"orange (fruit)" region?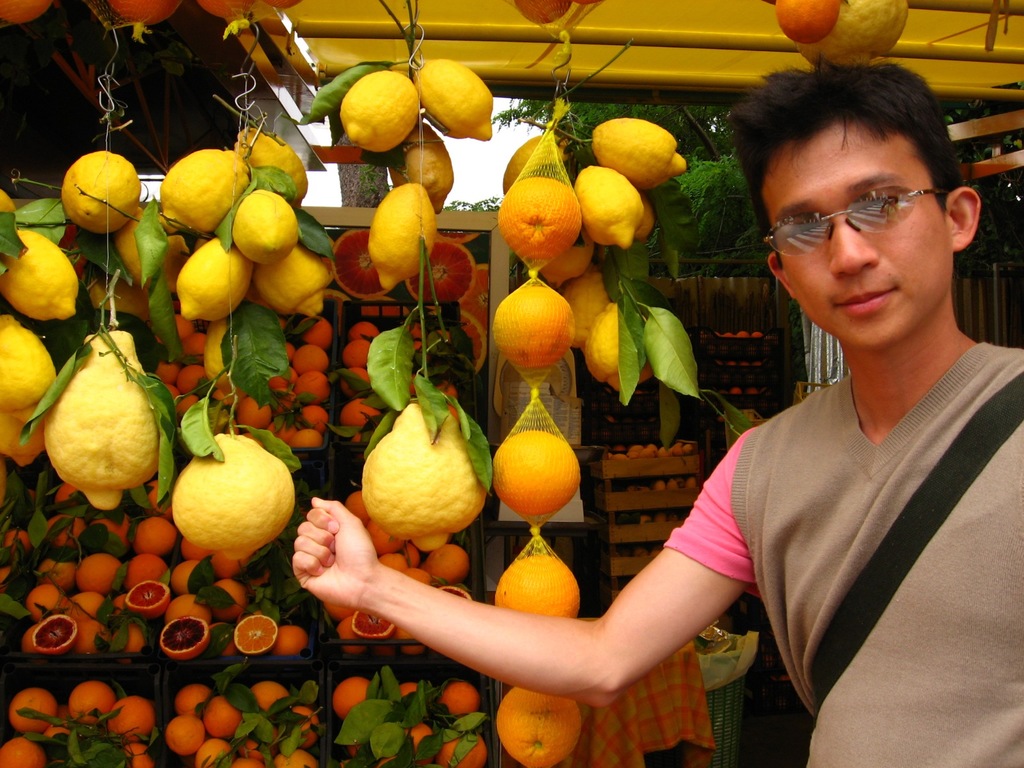
(344, 322, 385, 339)
